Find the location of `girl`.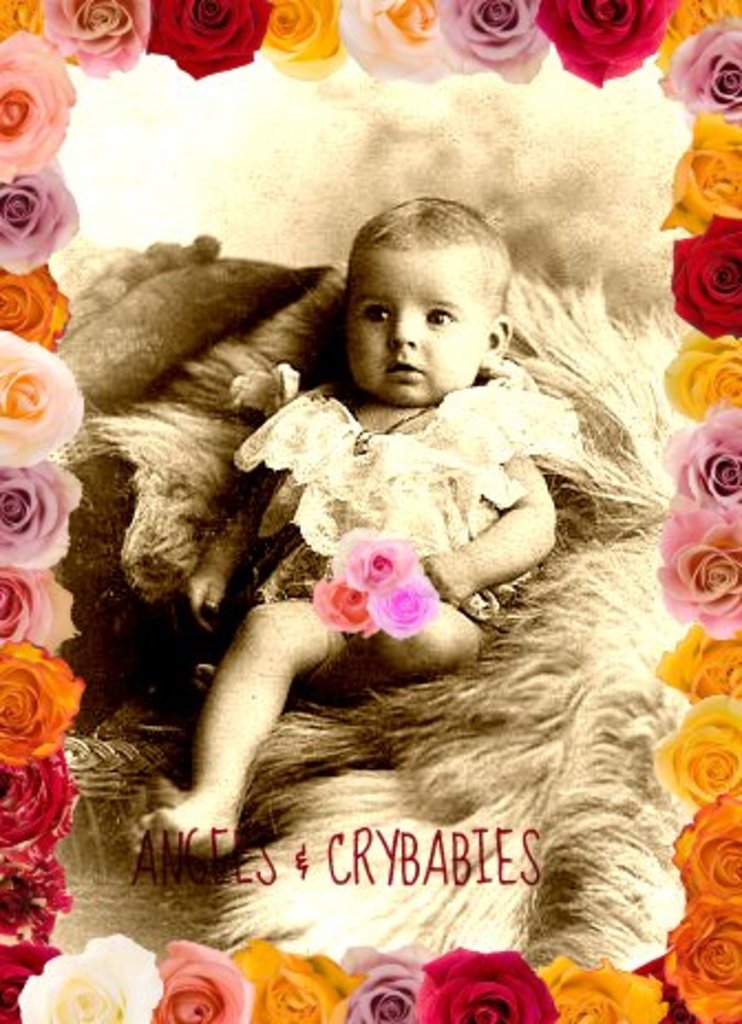
Location: (130, 201, 554, 863).
